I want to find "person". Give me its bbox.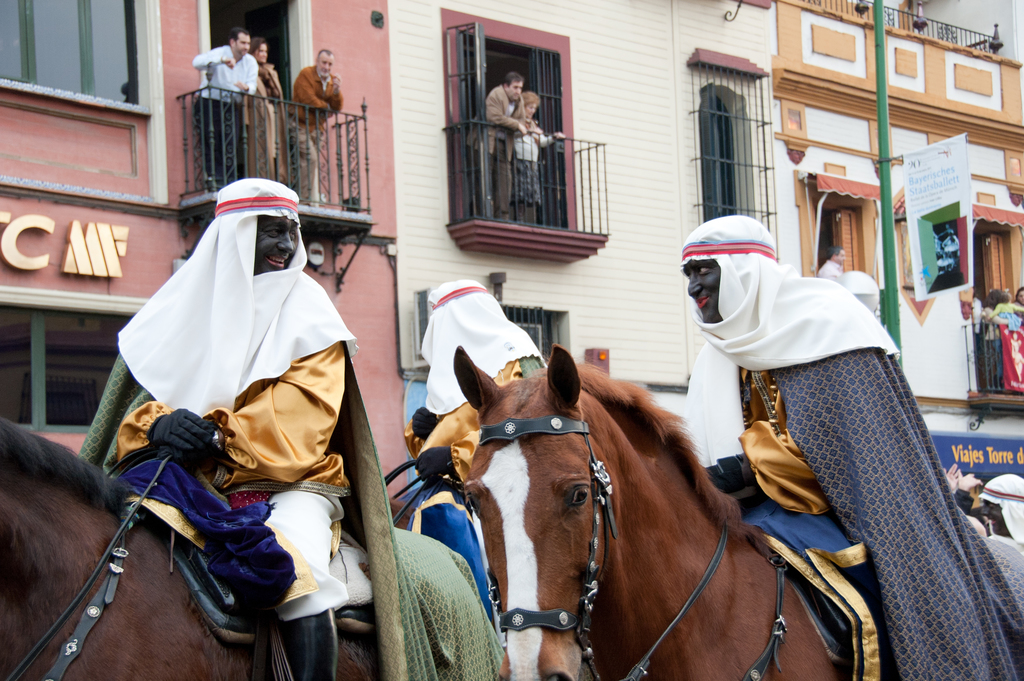
crop(515, 96, 566, 222).
